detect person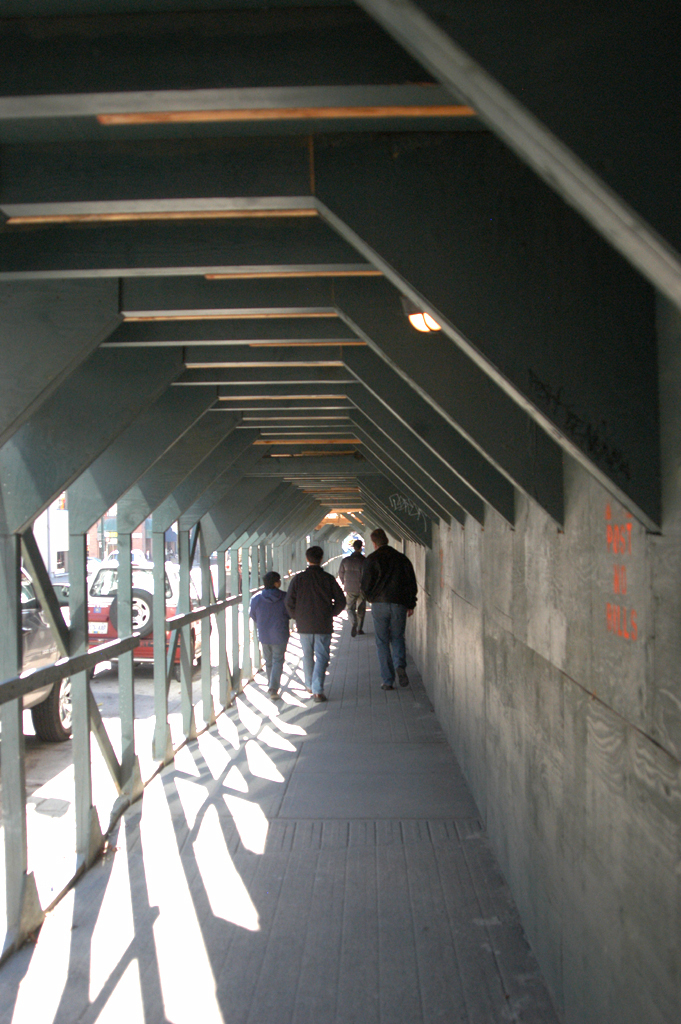
<region>338, 535, 368, 642</region>
